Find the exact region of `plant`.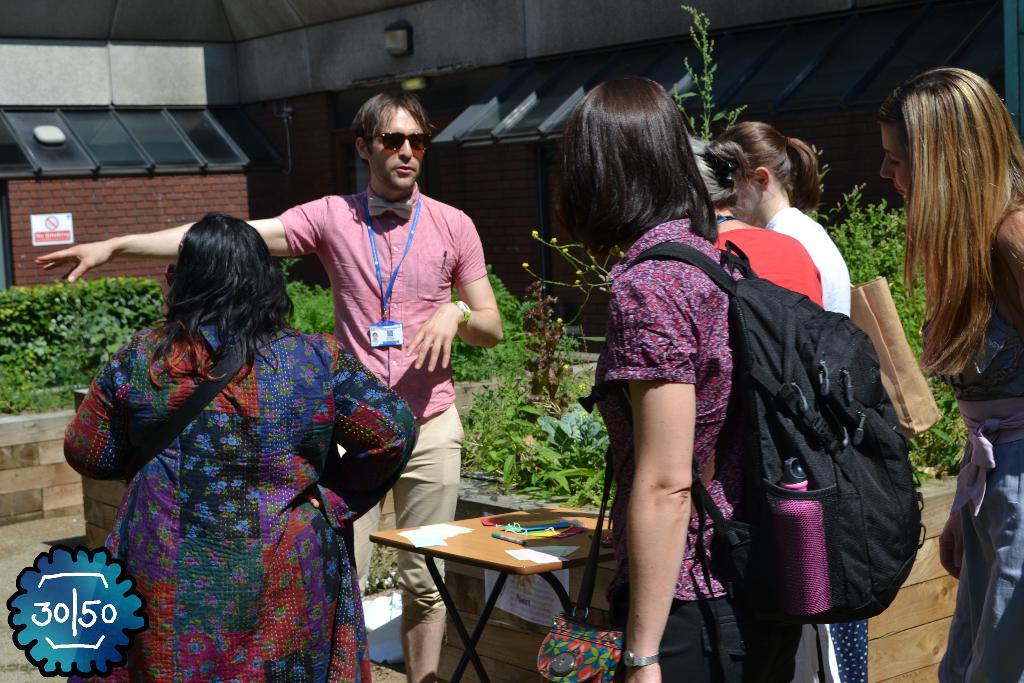
Exact region: 460/370/617/507.
